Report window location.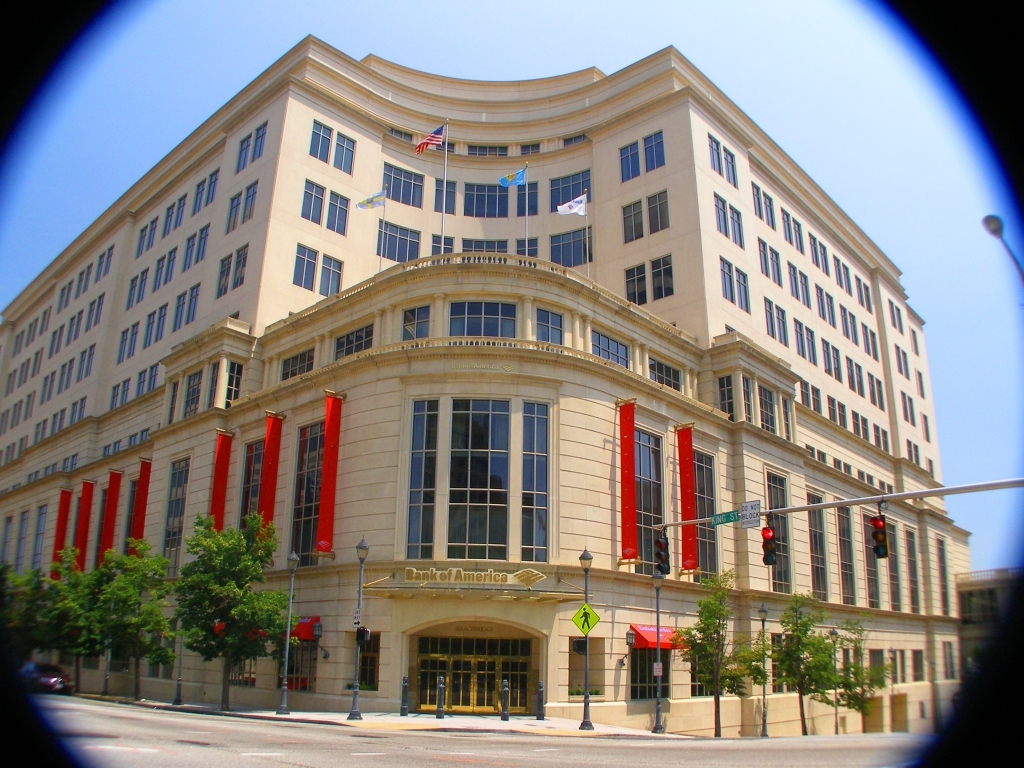
Report: 762:466:793:596.
